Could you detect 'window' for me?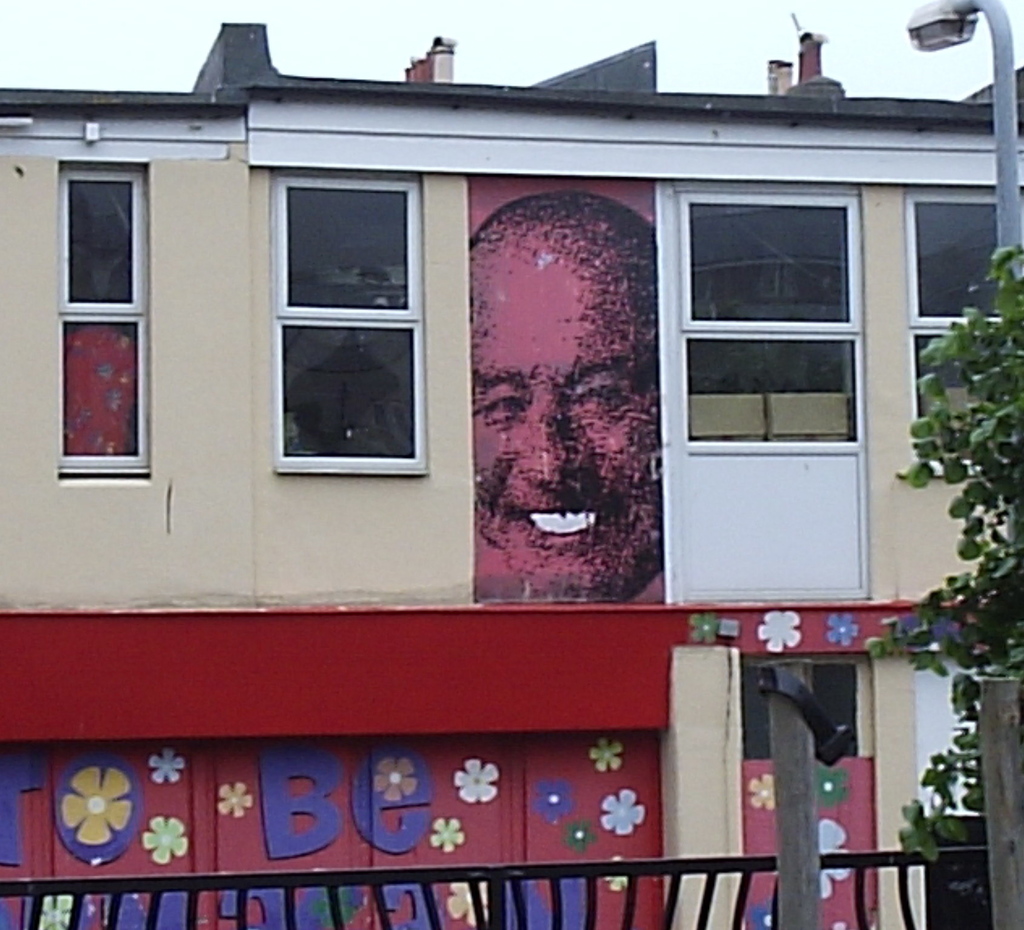
Detection result: pyautogui.locateOnScreen(909, 188, 1020, 481).
